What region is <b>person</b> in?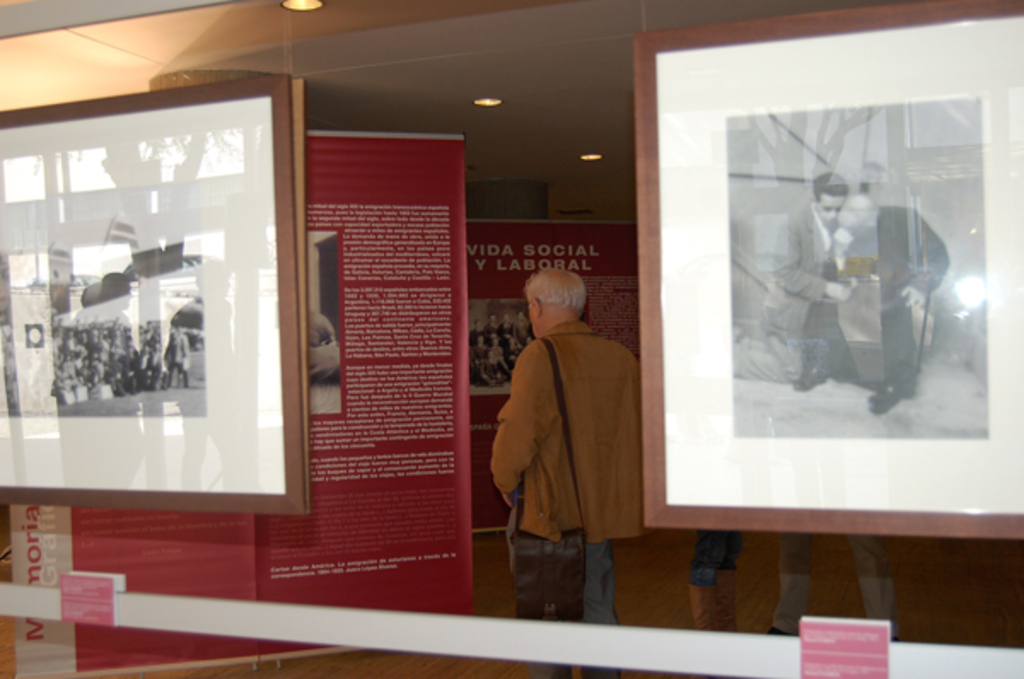
[x1=302, y1=314, x2=340, y2=413].
